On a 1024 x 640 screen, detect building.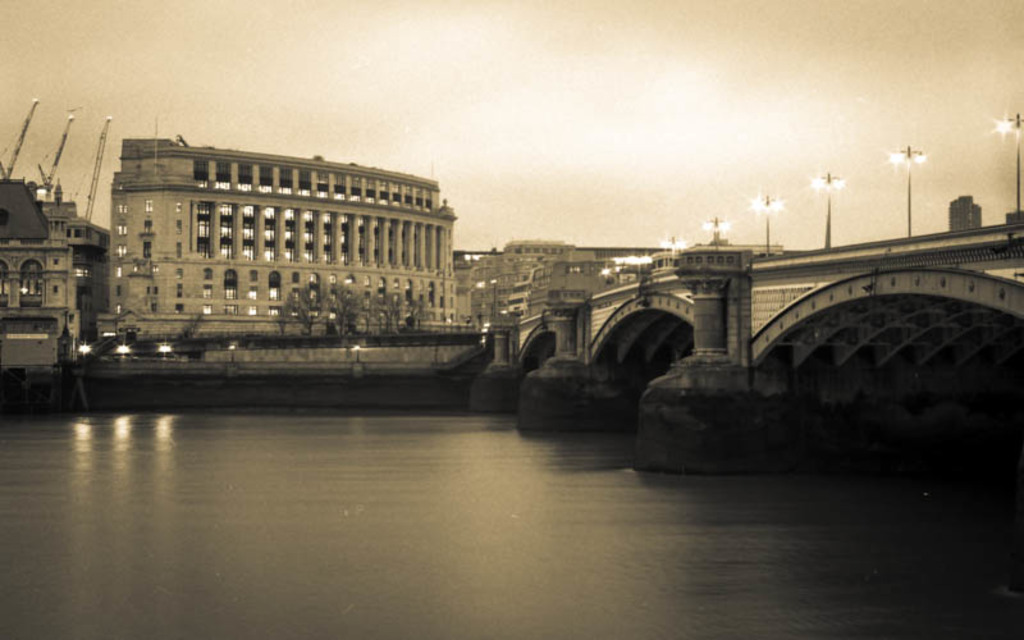
detection(111, 132, 458, 339).
